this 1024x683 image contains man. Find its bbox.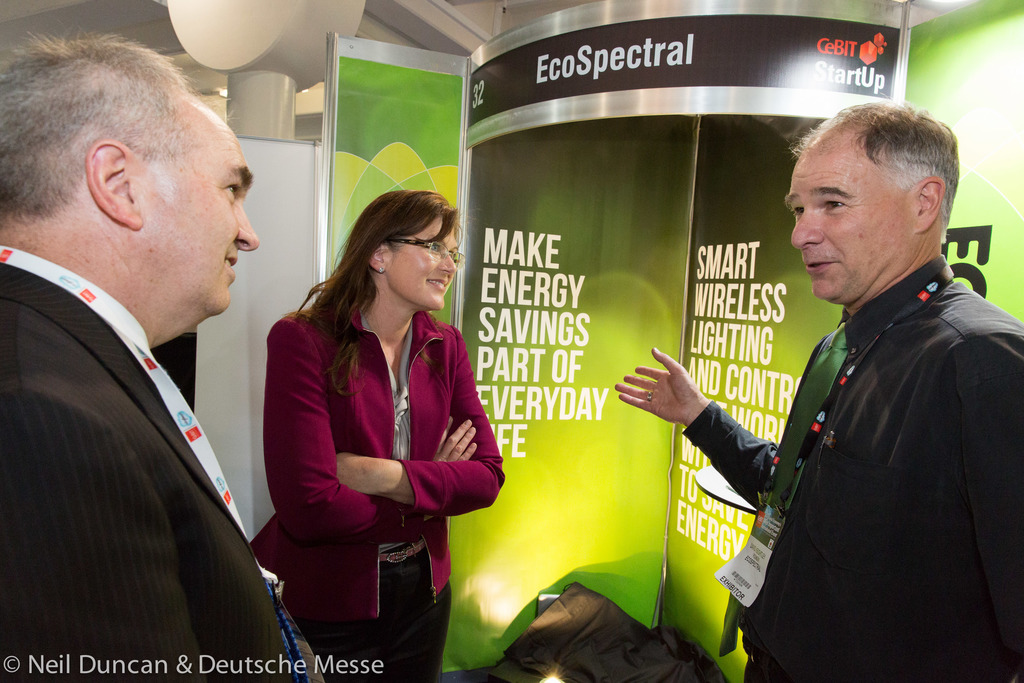
[x1=740, y1=77, x2=1020, y2=674].
